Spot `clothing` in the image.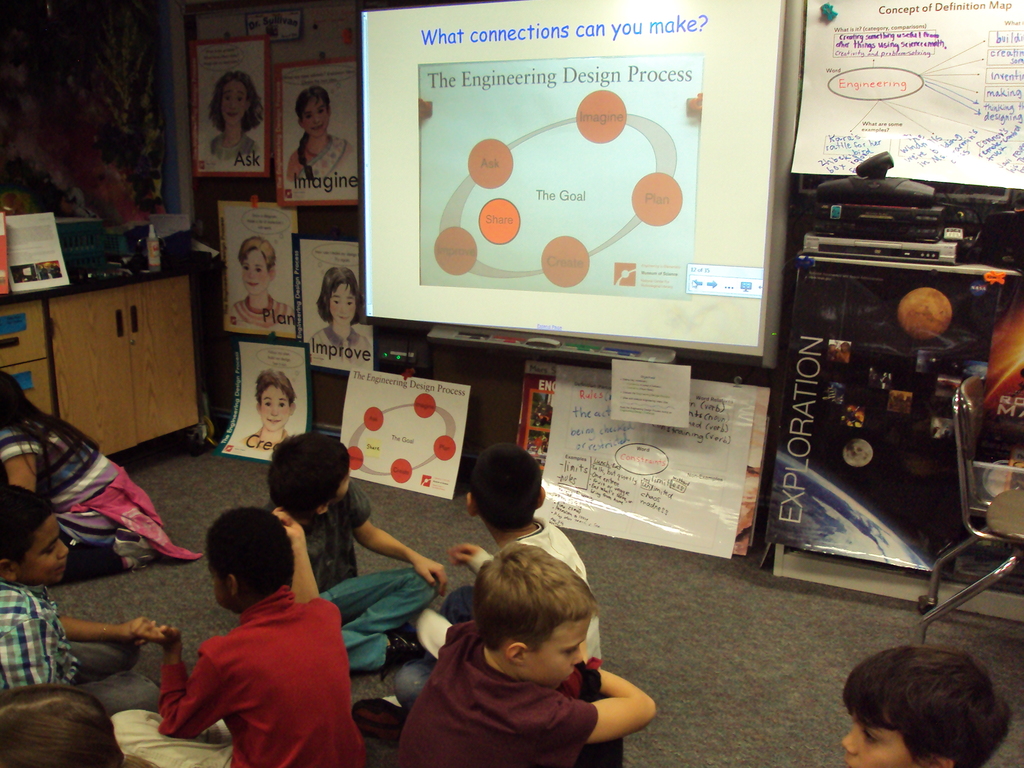
`clothing` found at pyautogui.locateOnScreen(201, 548, 362, 767).
